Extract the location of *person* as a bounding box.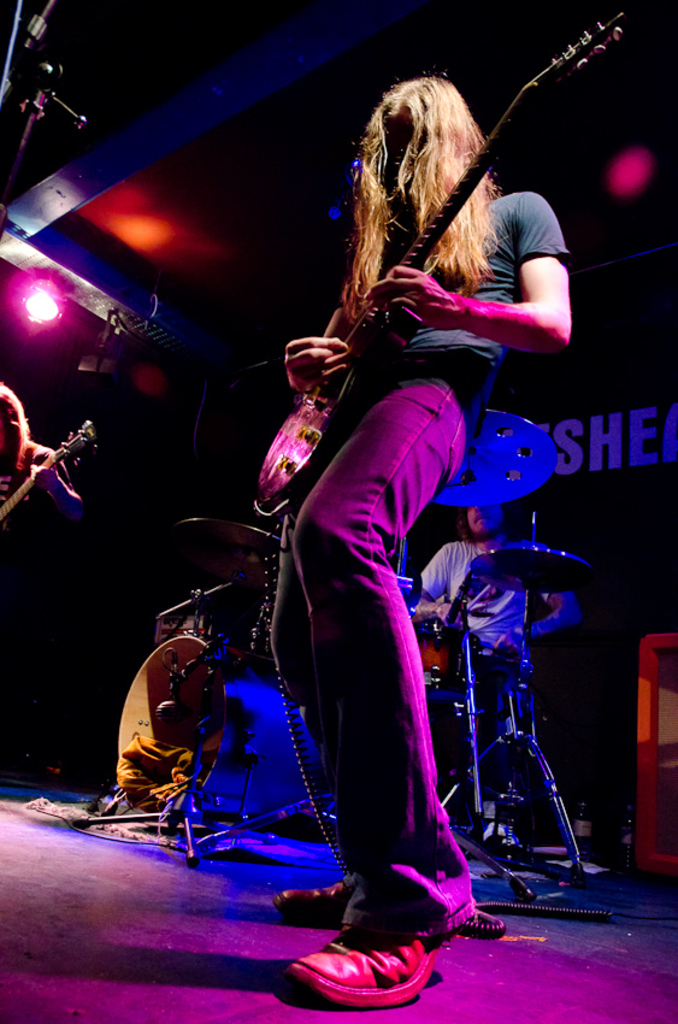
bbox(247, 20, 576, 1023).
